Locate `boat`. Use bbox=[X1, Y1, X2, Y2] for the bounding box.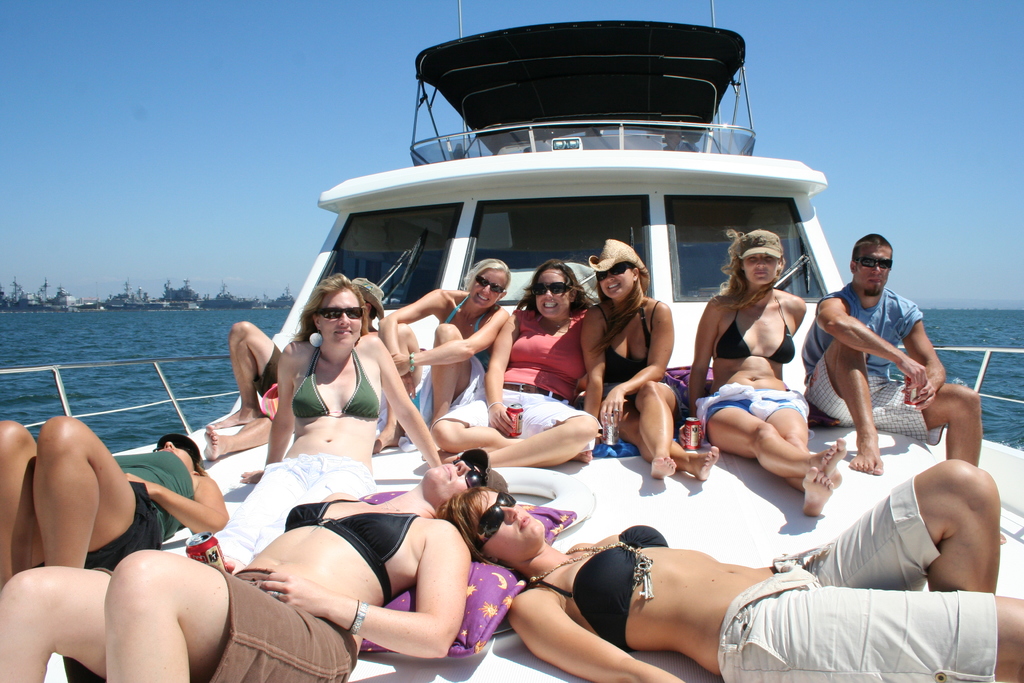
bbox=[12, 25, 1023, 657].
